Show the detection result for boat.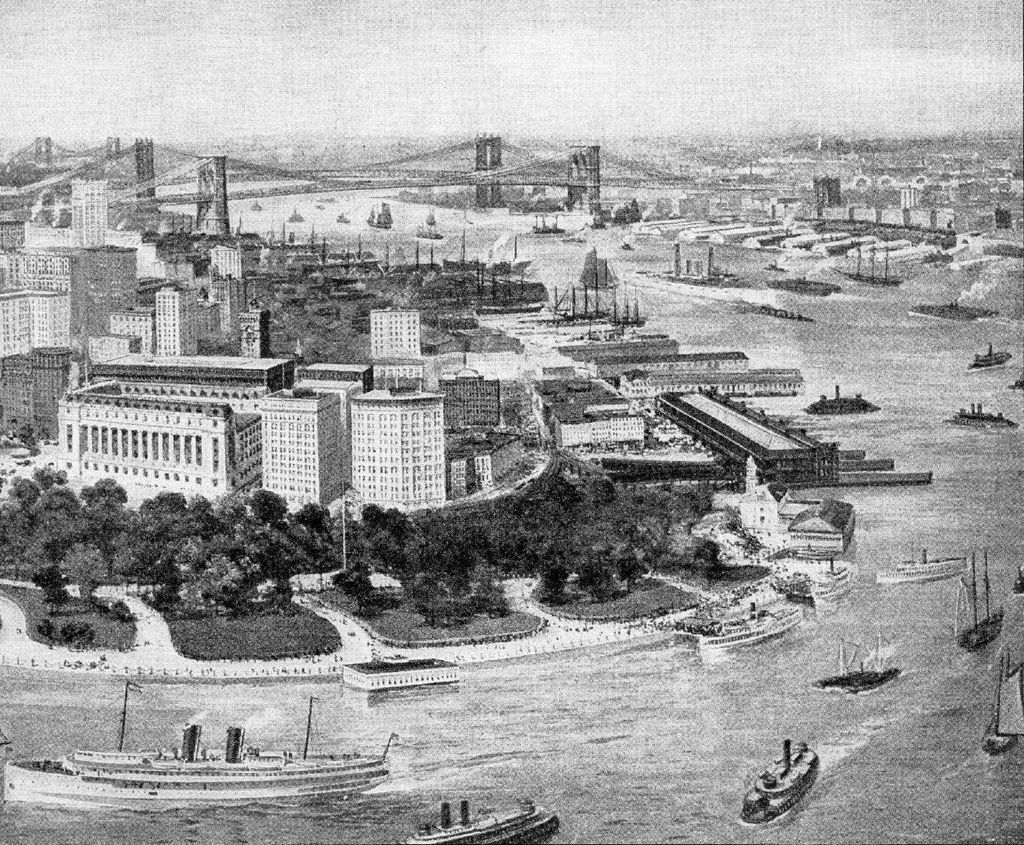
select_region(770, 554, 858, 611).
